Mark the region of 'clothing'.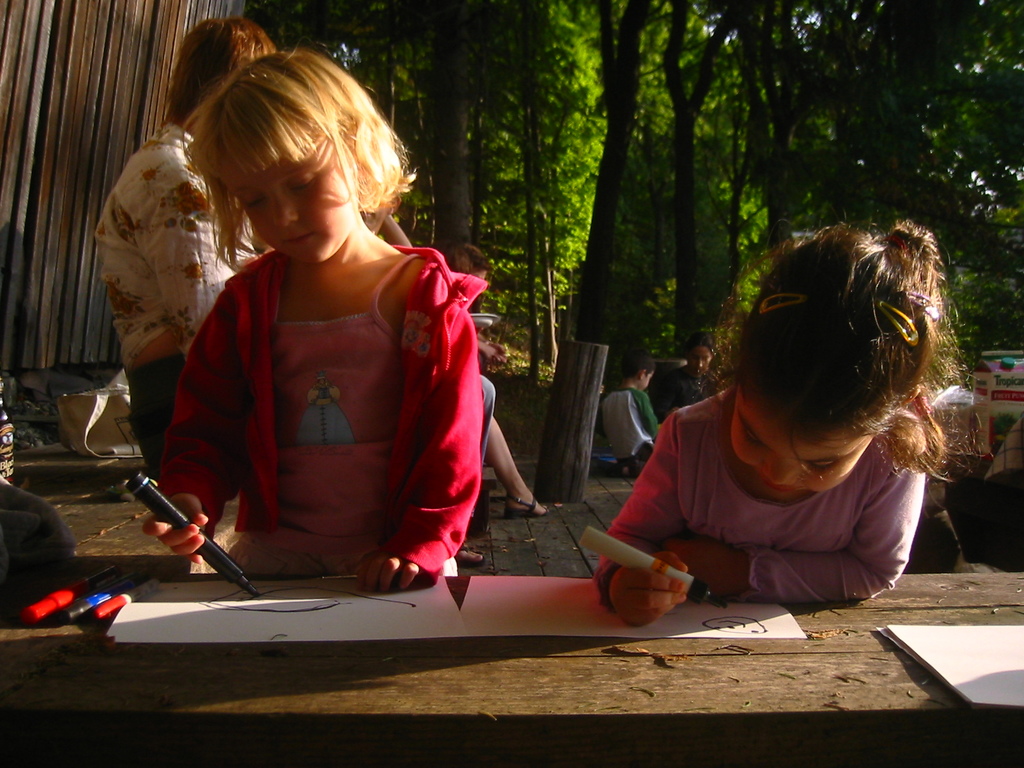
Region: bbox=(600, 403, 927, 620).
